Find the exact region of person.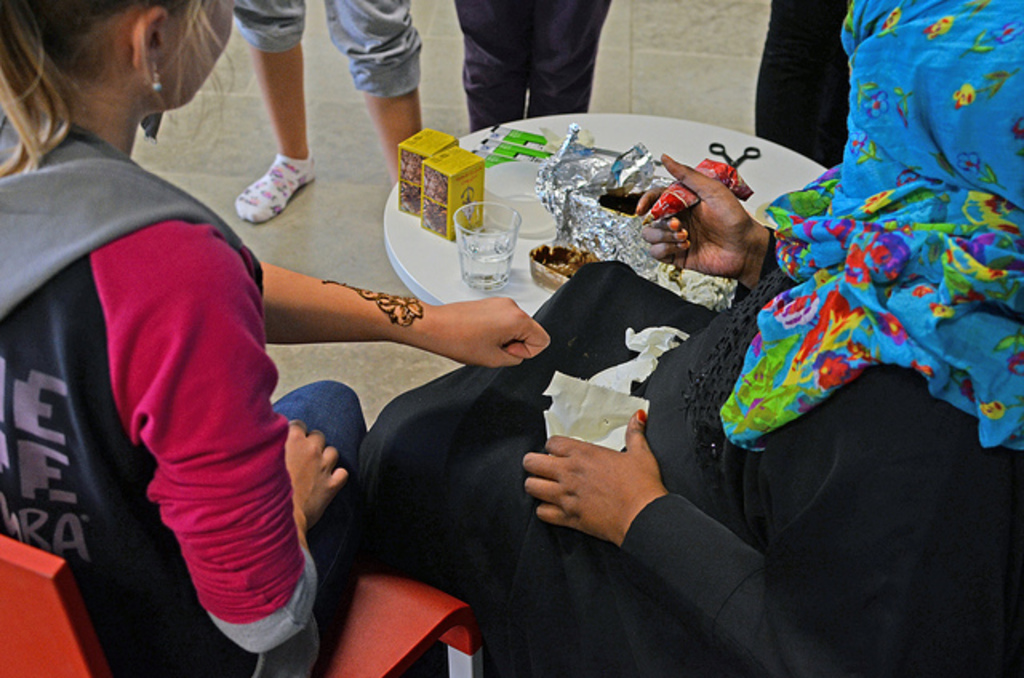
Exact region: [left=0, top=0, right=547, bottom=667].
